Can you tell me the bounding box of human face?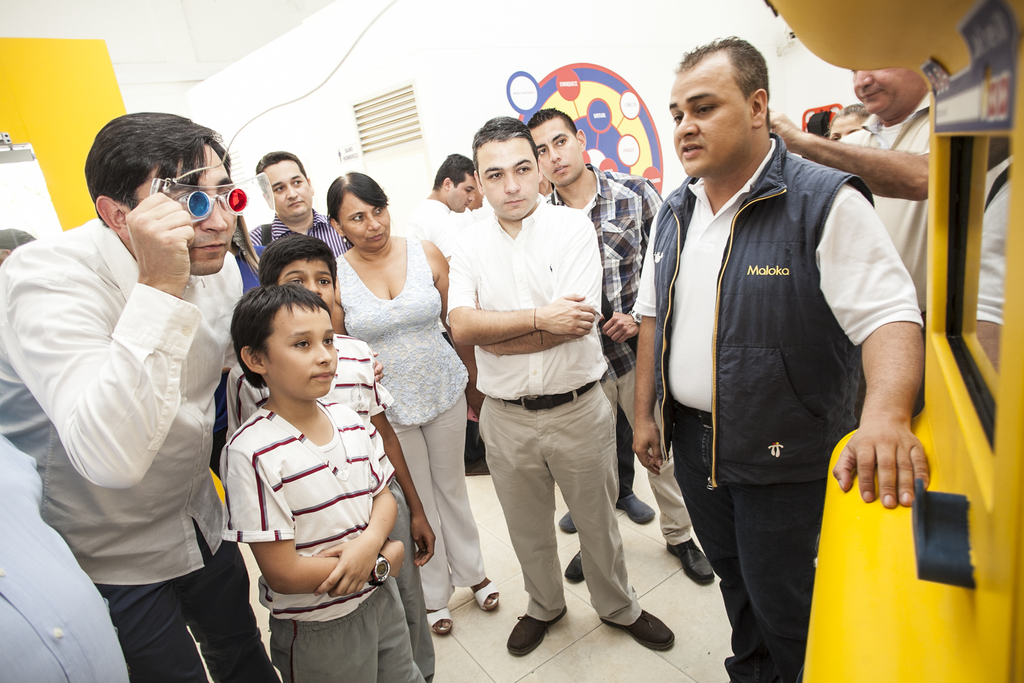
pyautogui.locateOnScreen(284, 252, 335, 306).
